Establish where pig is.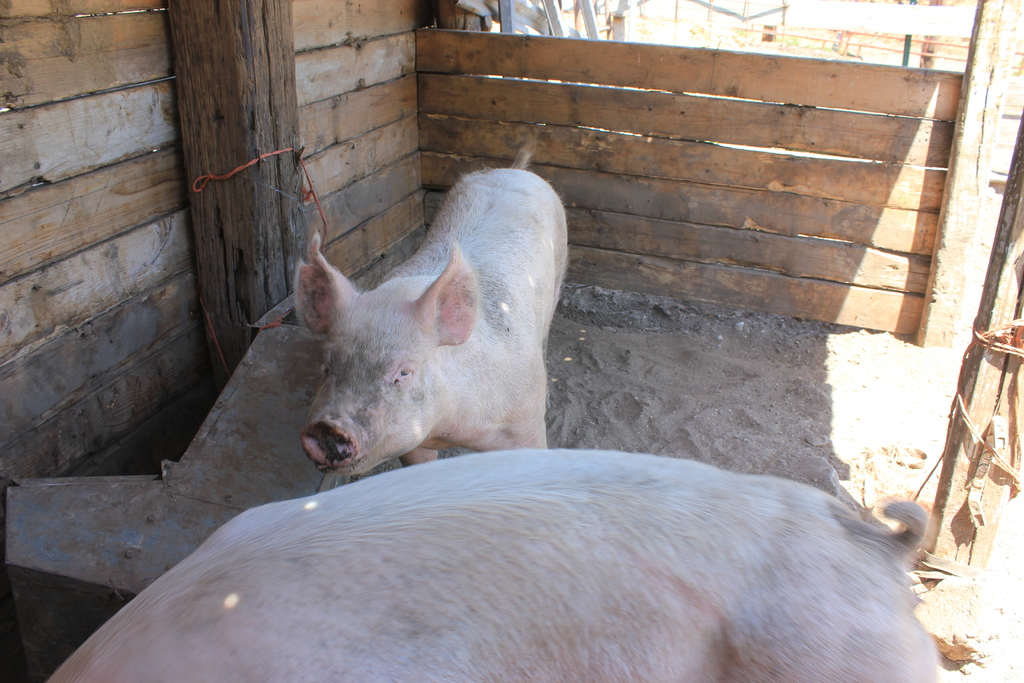
Established at pyautogui.locateOnScreen(43, 448, 944, 682).
